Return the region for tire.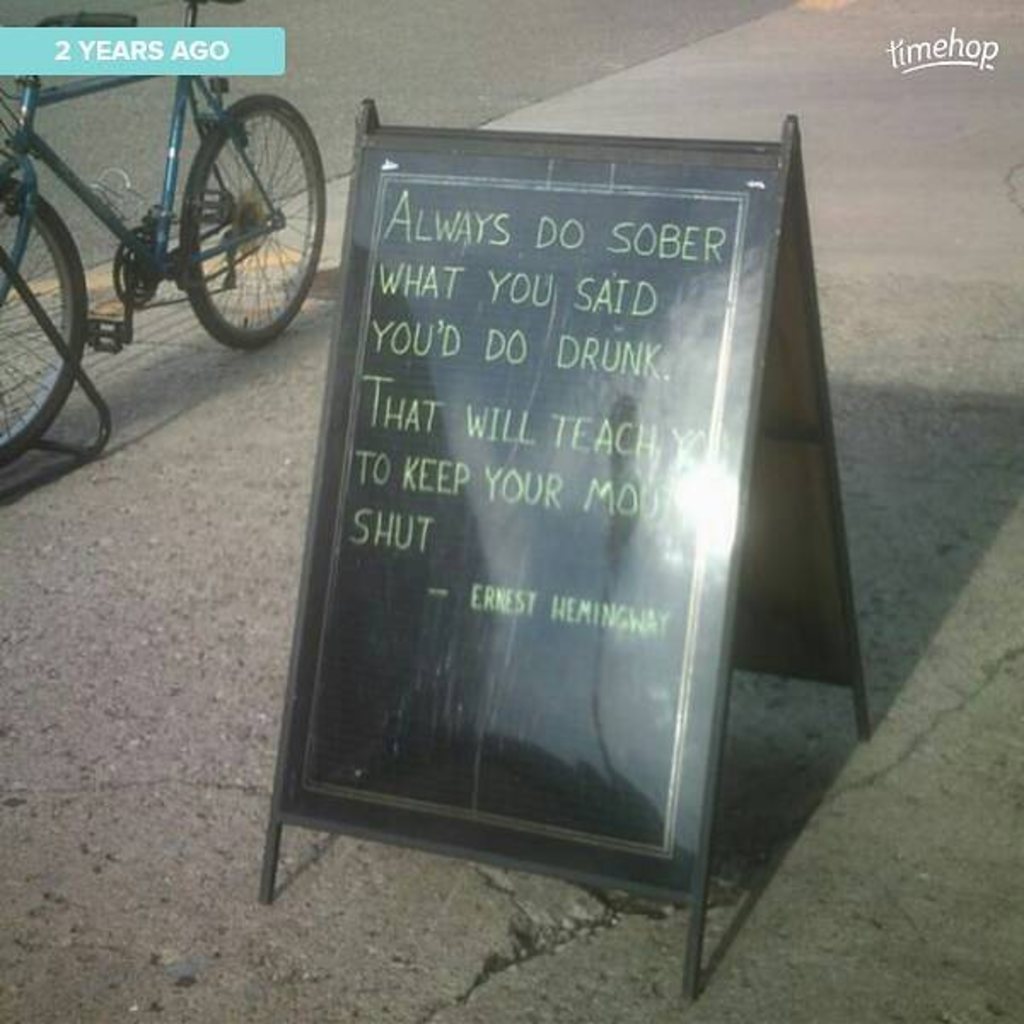
174,96,331,350.
